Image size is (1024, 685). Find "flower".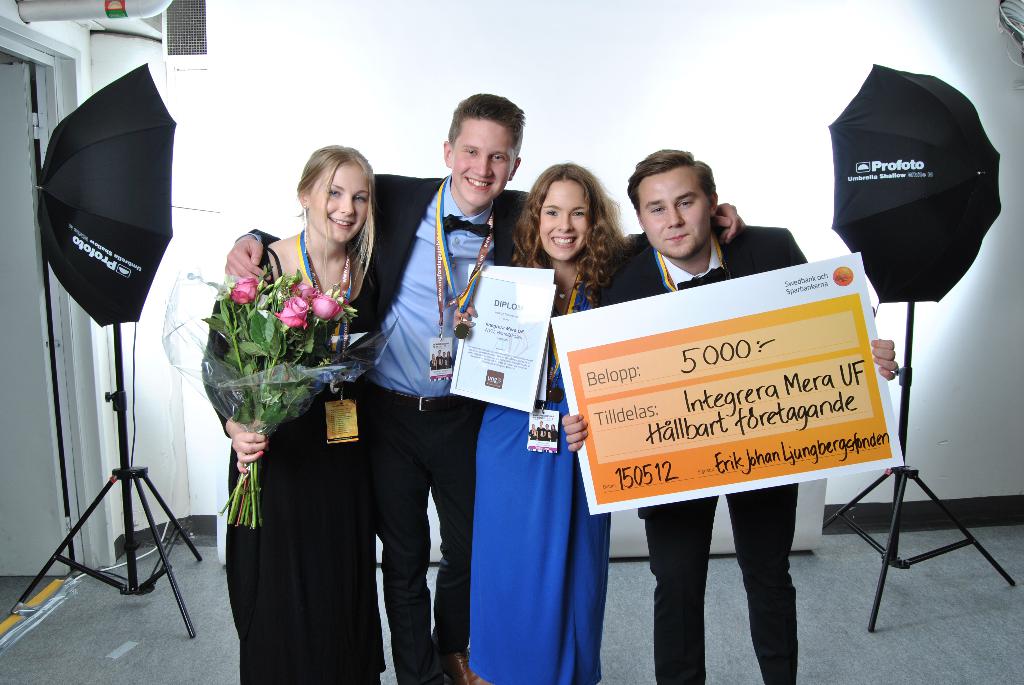
(228, 273, 262, 304).
